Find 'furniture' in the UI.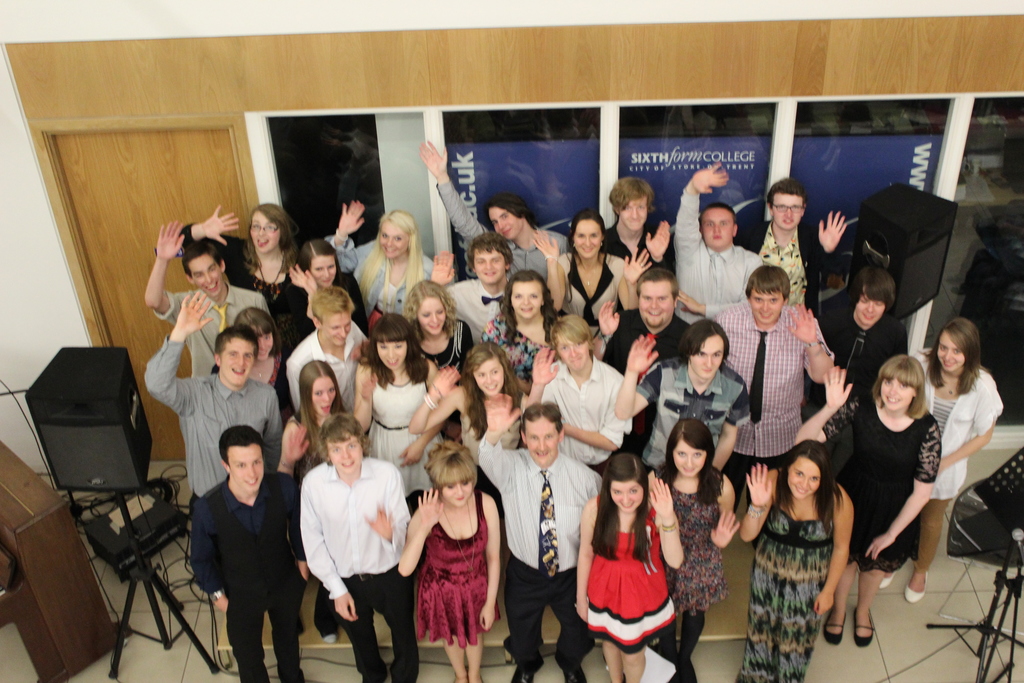
UI element at Rect(0, 439, 117, 682).
